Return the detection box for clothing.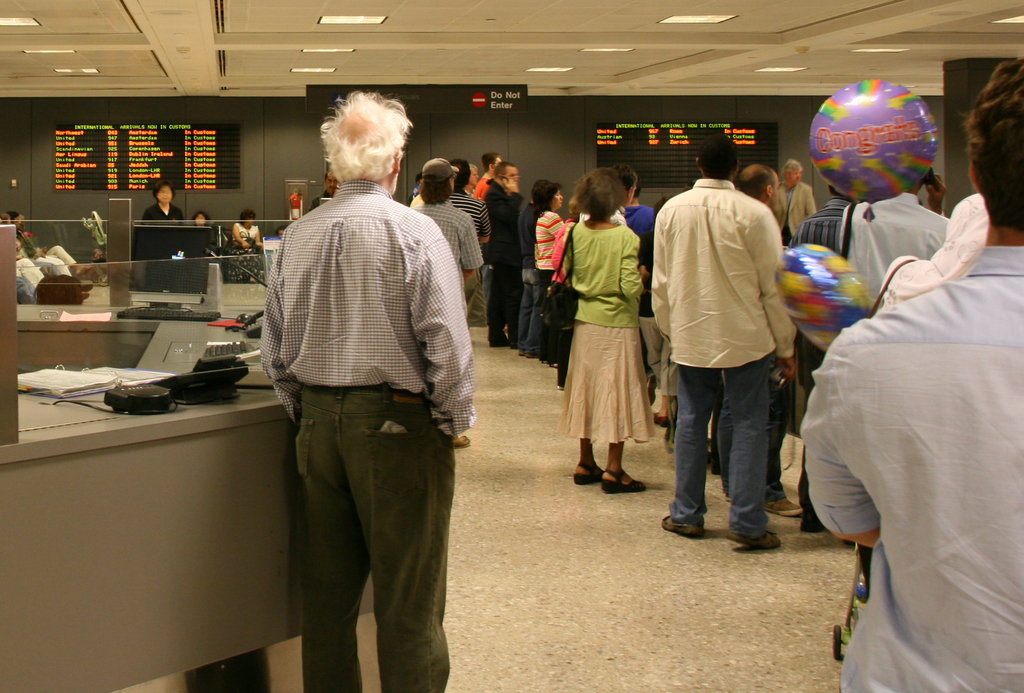
box(453, 186, 488, 236).
